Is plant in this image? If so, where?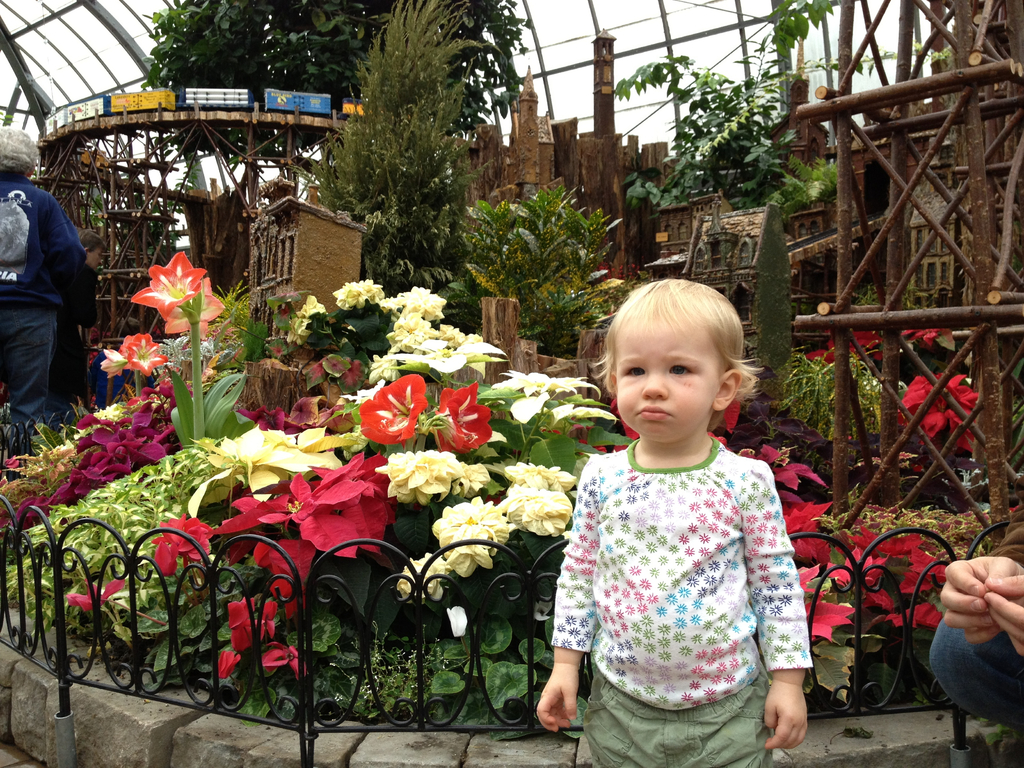
Yes, at 772,154,837,209.
